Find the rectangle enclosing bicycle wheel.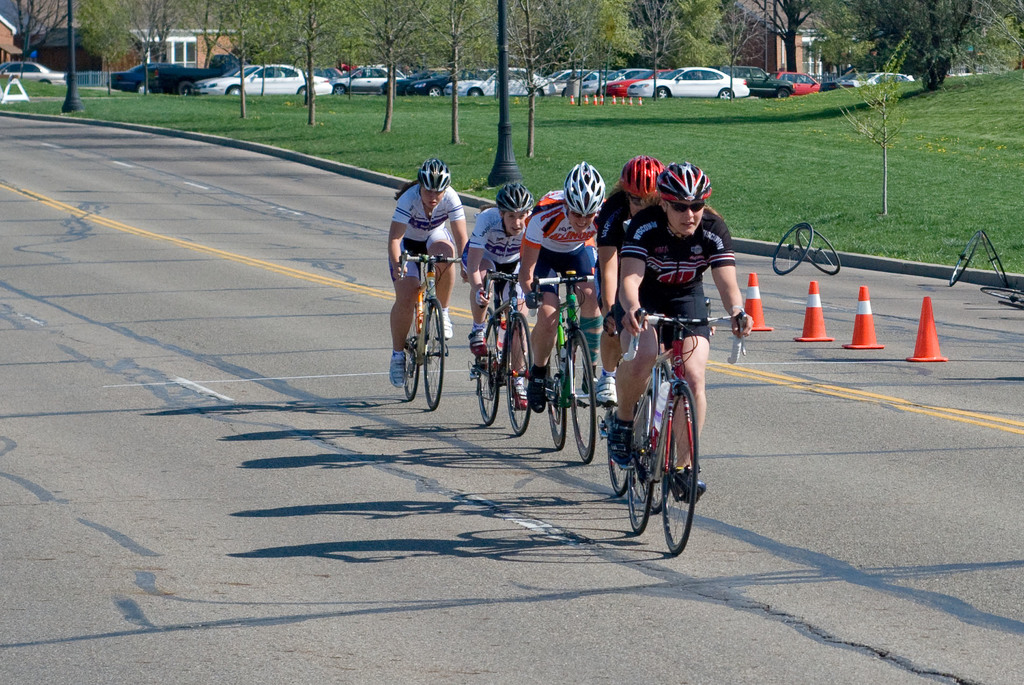
[620,391,662,529].
